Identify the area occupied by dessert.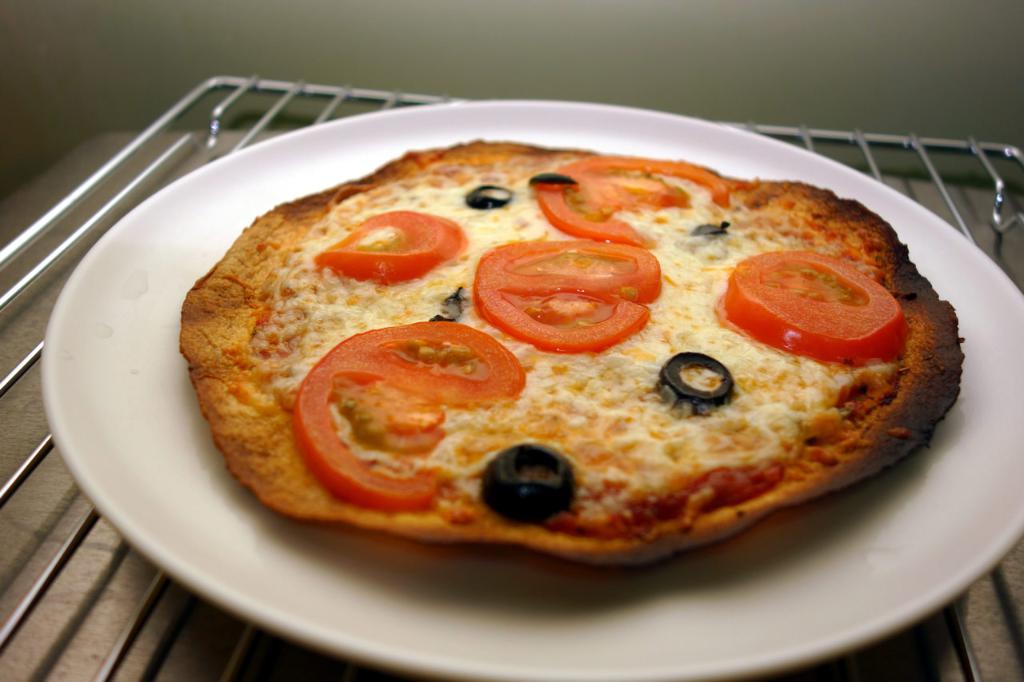
Area: <box>146,130,1006,565</box>.
